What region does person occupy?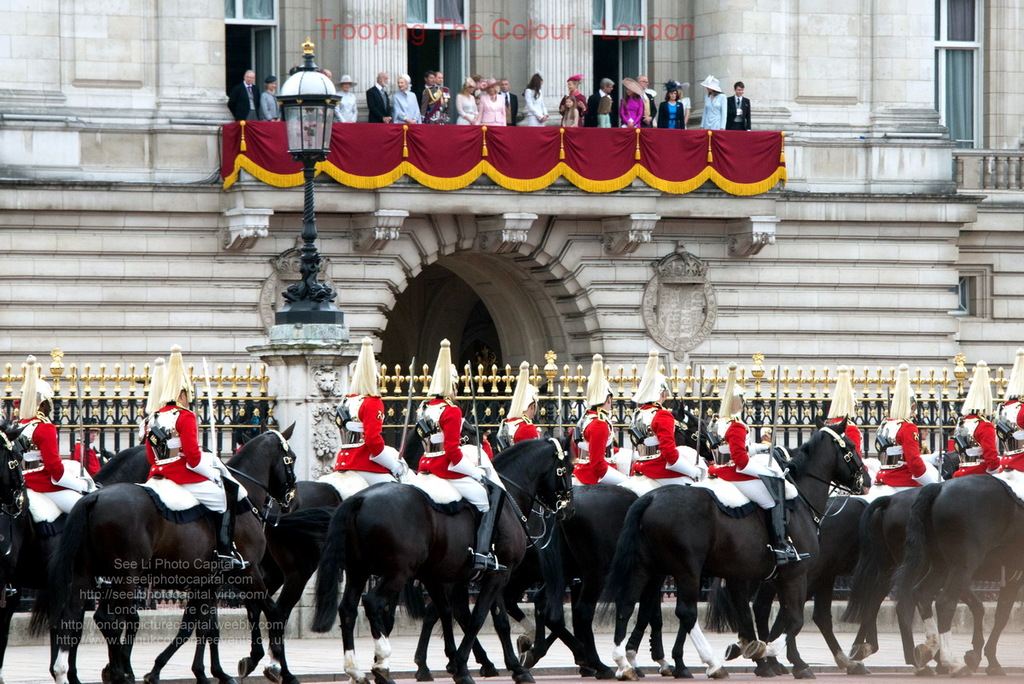
<box>69,424,113,475</box>.
